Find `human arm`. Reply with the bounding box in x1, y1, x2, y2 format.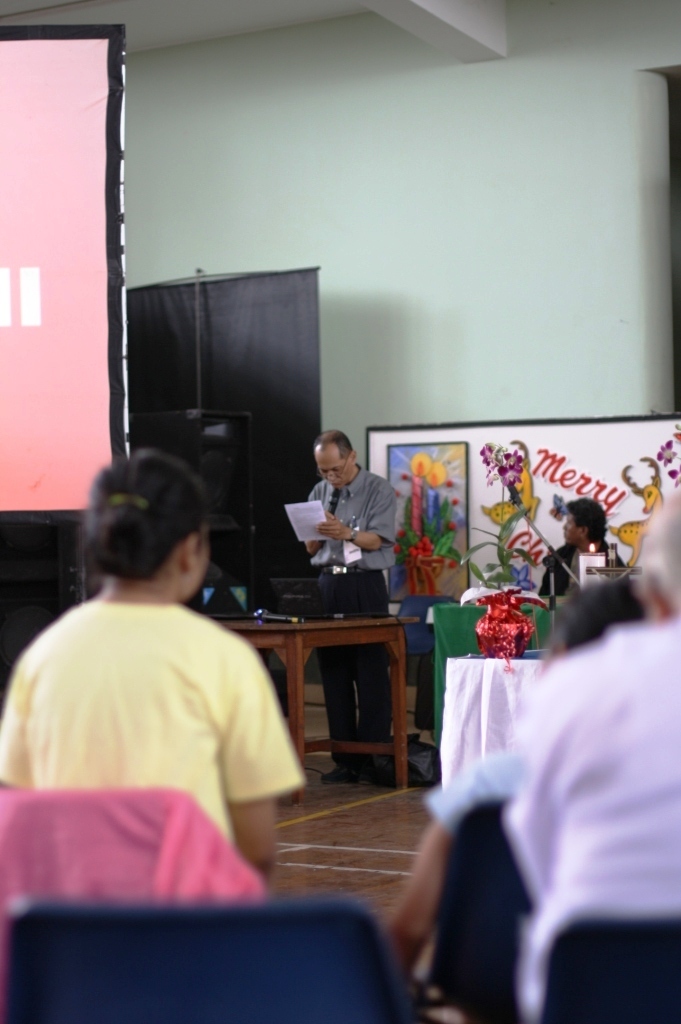
389, 760, 490, 978.
